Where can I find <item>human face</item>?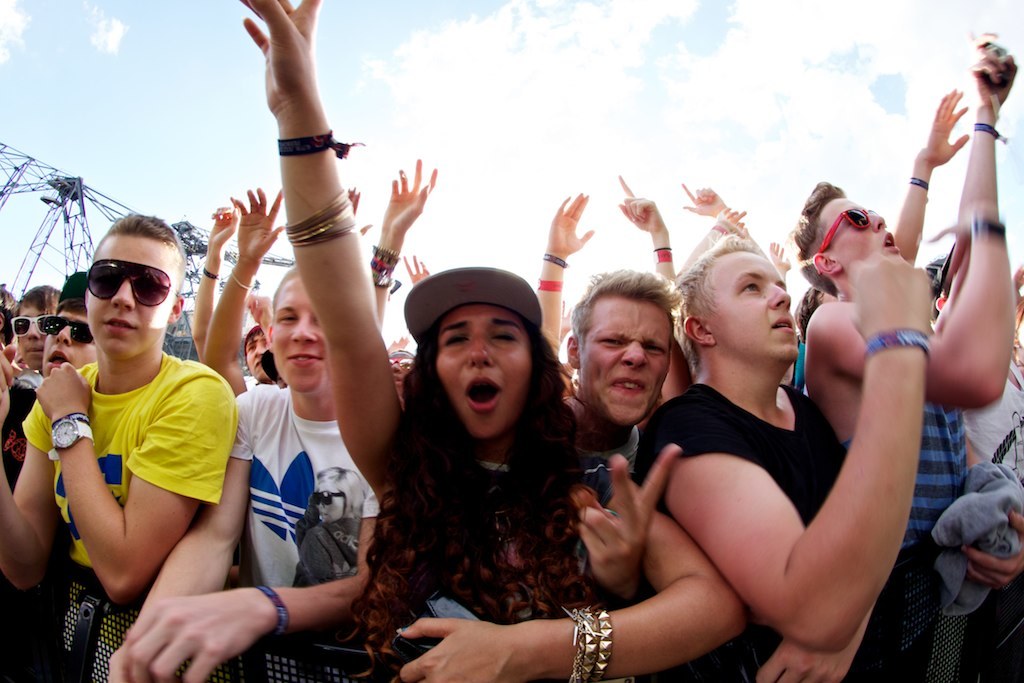
You can find it at (x1=17, y1=301, x2=45, y2=368).
